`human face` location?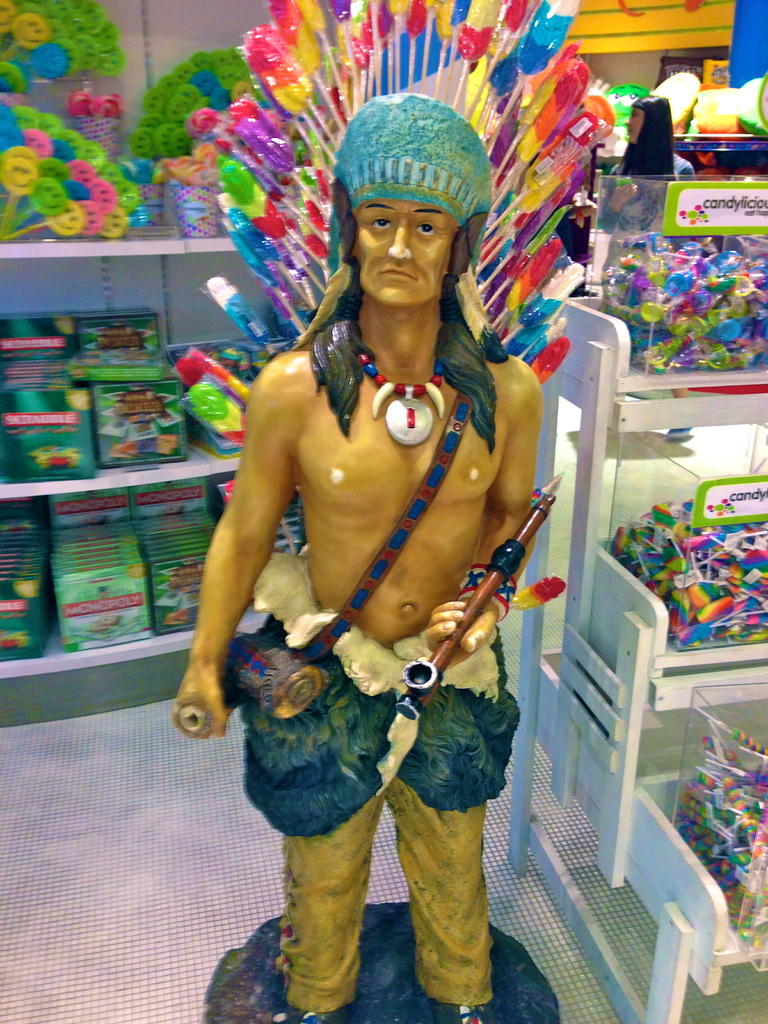
x1=351 y1=199 x2=456 y2=304
